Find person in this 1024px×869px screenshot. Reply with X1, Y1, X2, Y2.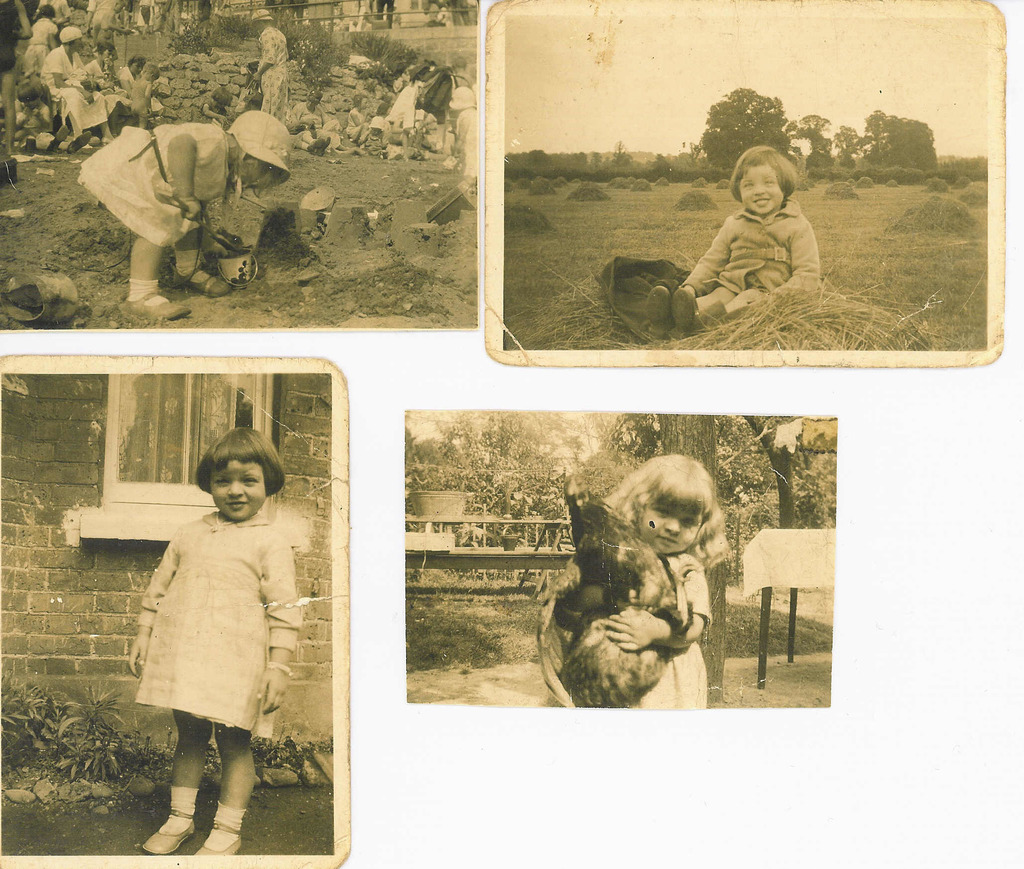
253, 12, 285, 109.
